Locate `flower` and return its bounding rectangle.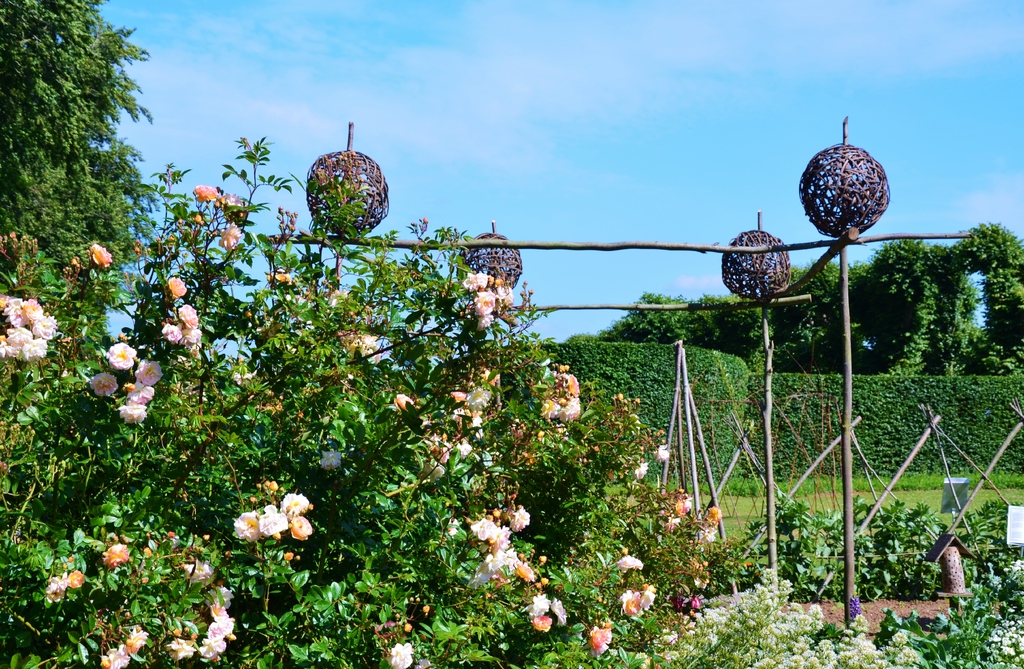
region(558, 368, 586, 401).
